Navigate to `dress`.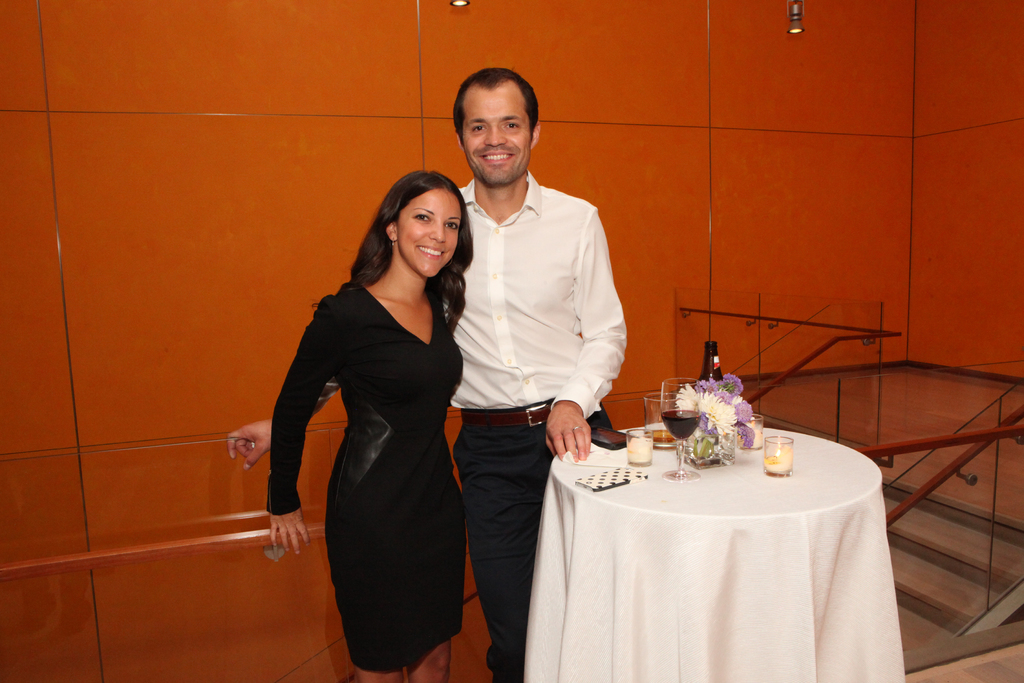
Navigation target: rect(264, 277, 468, 672).
